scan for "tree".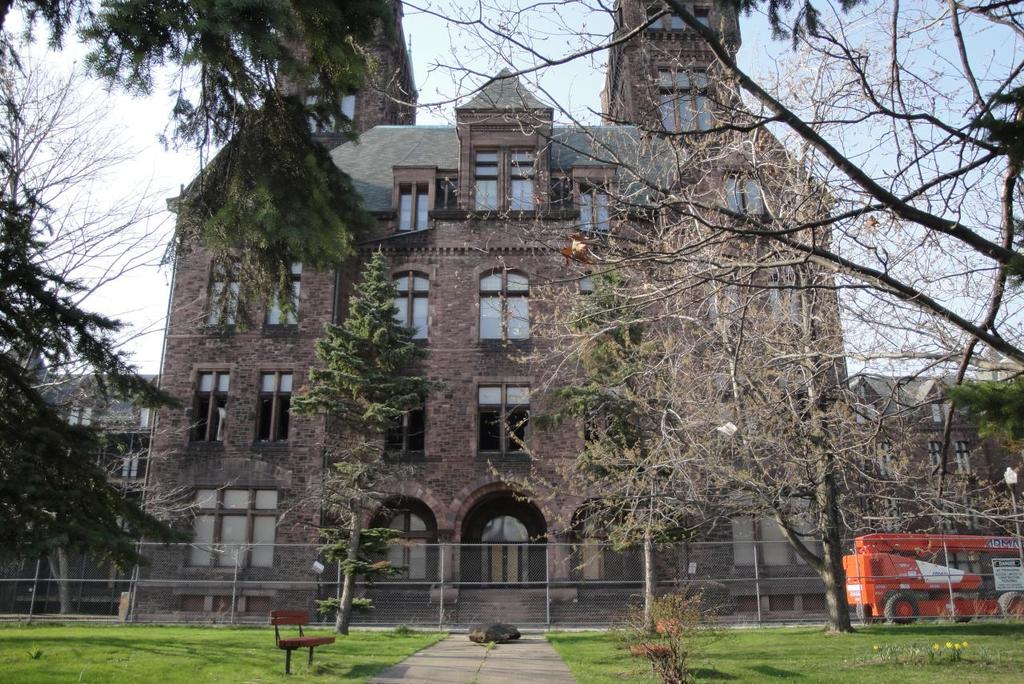
Scan result: l=948, t=366, r=1023, b=471.
